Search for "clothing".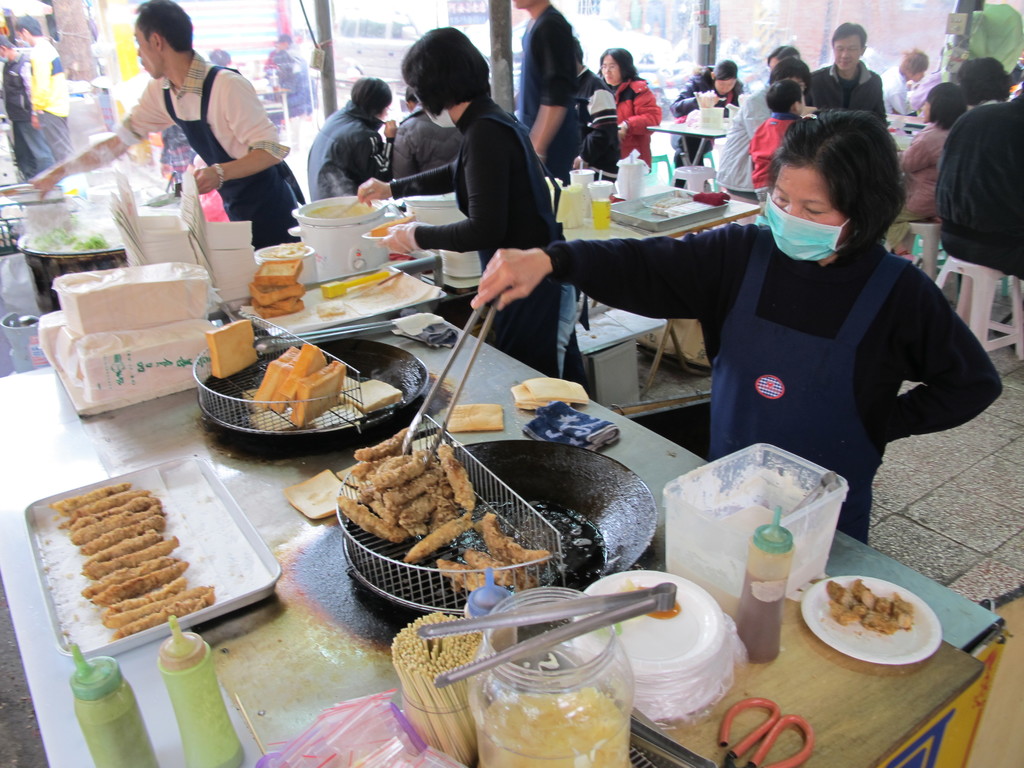
Found at Rect(387, 82, 563, 357).
